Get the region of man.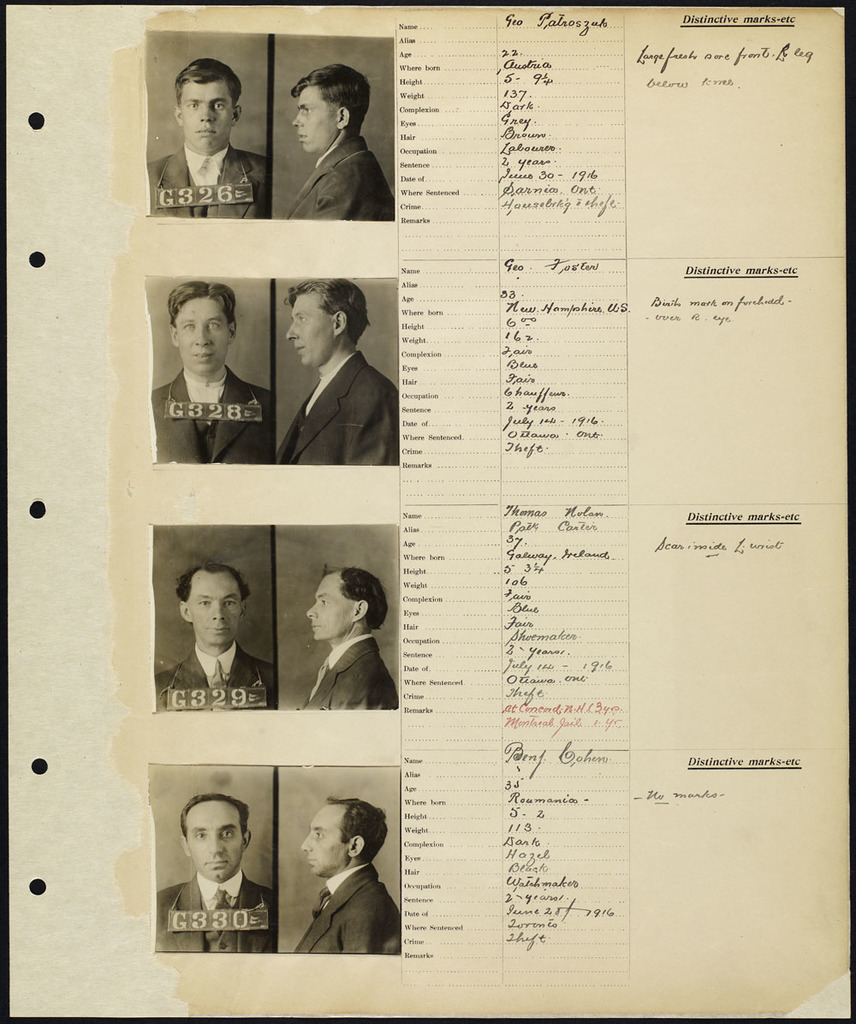
pyautogui.locateOnScreen(281, 64, 395, 216).
